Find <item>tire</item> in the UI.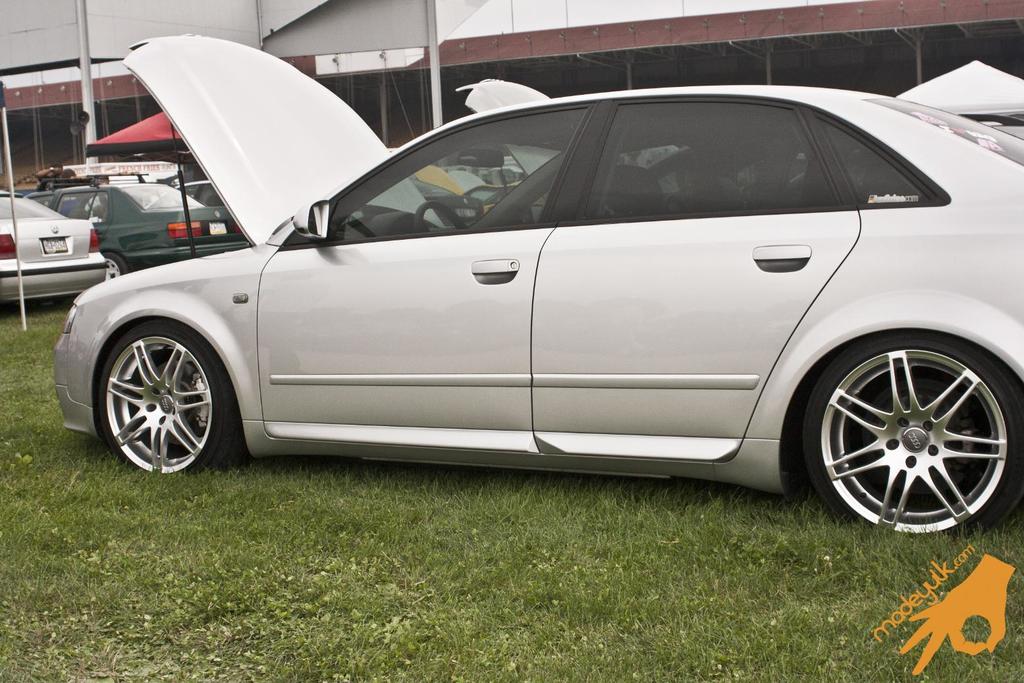
UI element at Rect(100, 325, 242, 473).
